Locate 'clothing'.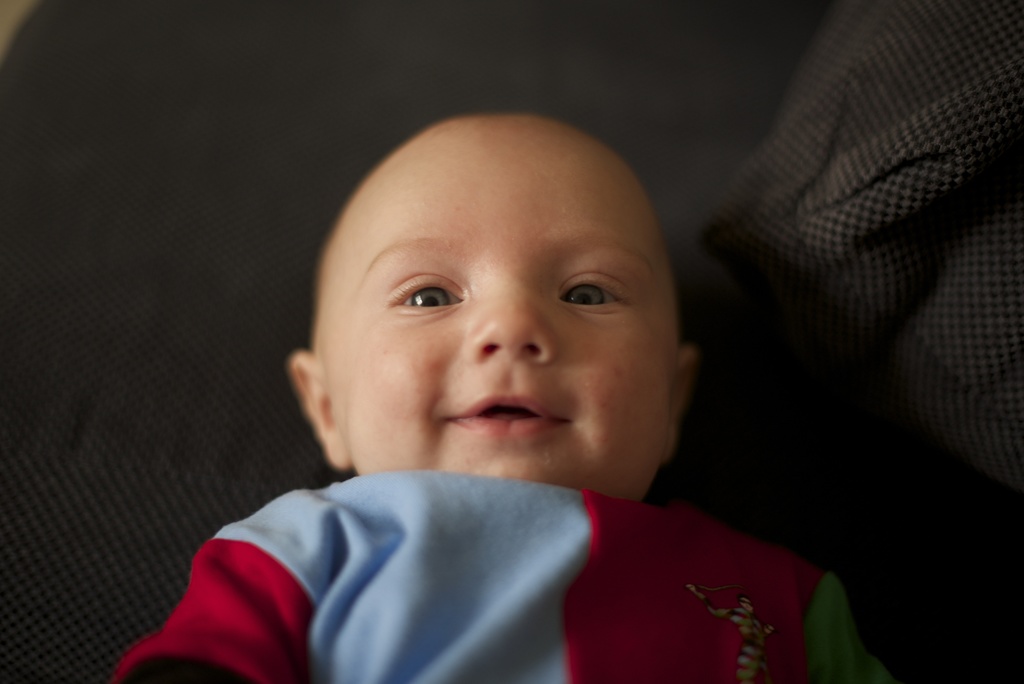
Bounding box: <bbox>91, 430, 796, 678</bbox>.
